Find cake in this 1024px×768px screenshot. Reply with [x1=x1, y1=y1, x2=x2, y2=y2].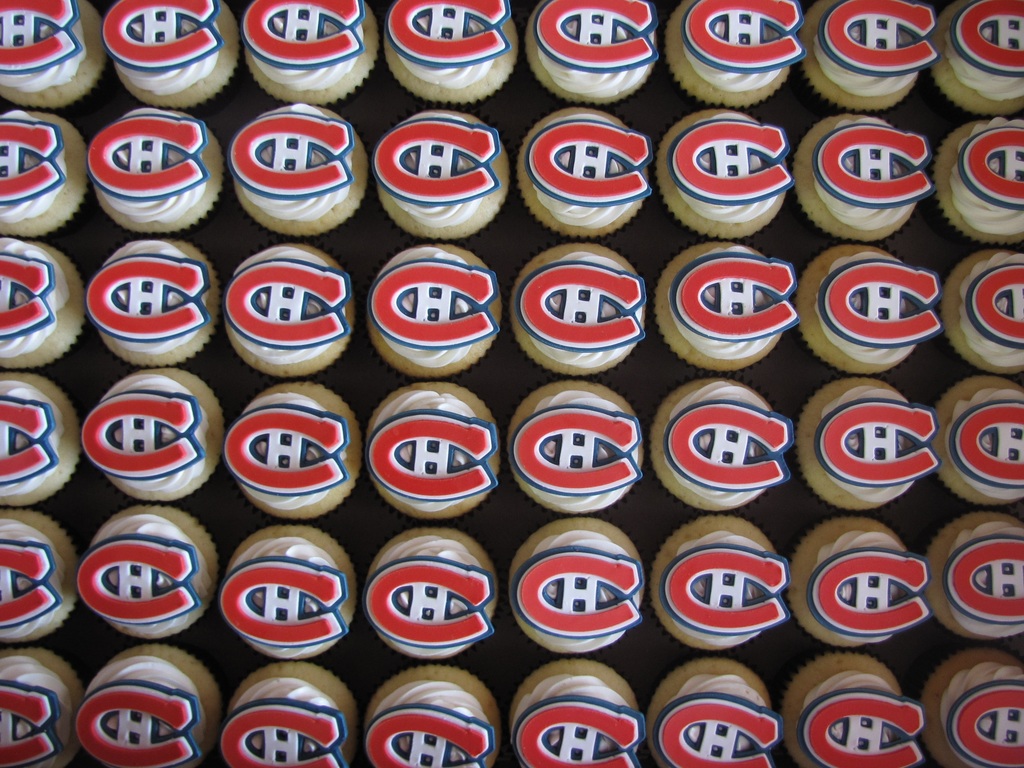
[x1=793, y1=1, x2=934, y2=120].
